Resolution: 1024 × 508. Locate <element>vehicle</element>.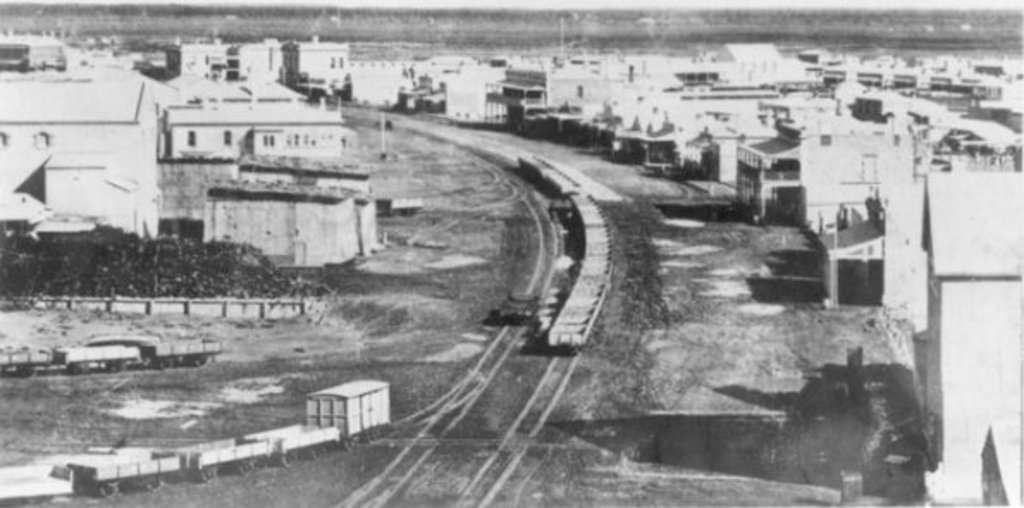
pyautogui.locateOnScreen(520, 155, 618, 355).
